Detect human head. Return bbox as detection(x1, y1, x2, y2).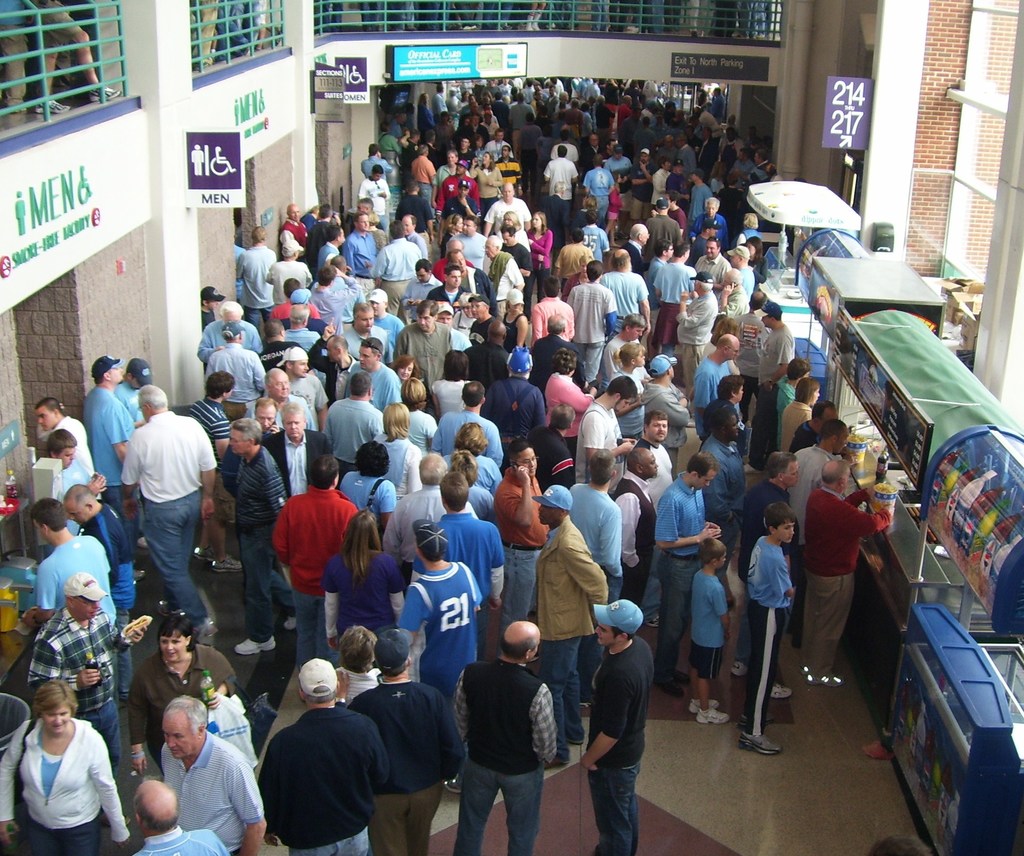
detection(32, 498, 69, 545).
